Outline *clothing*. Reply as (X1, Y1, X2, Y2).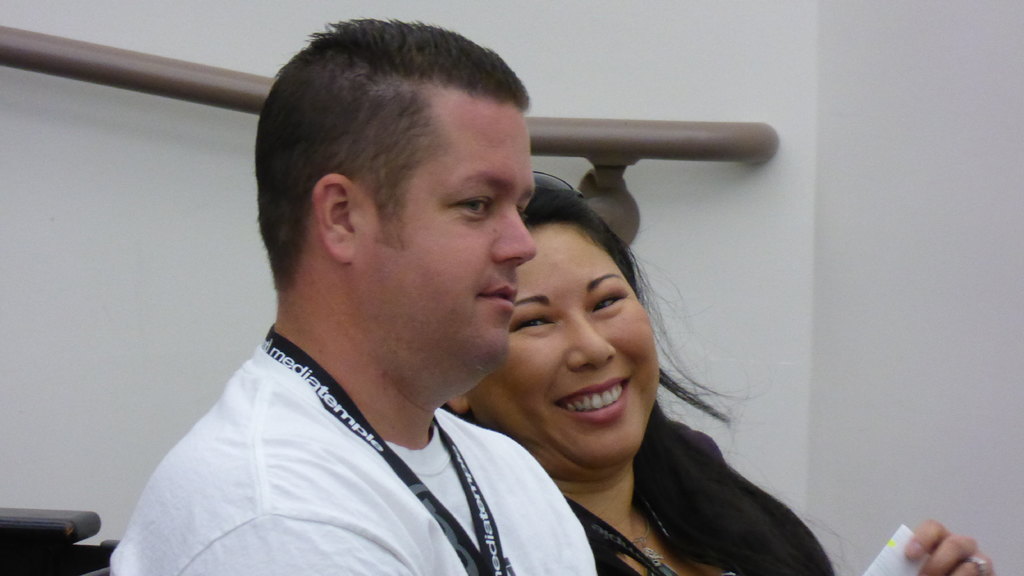
(548, 424, 874, 575).
